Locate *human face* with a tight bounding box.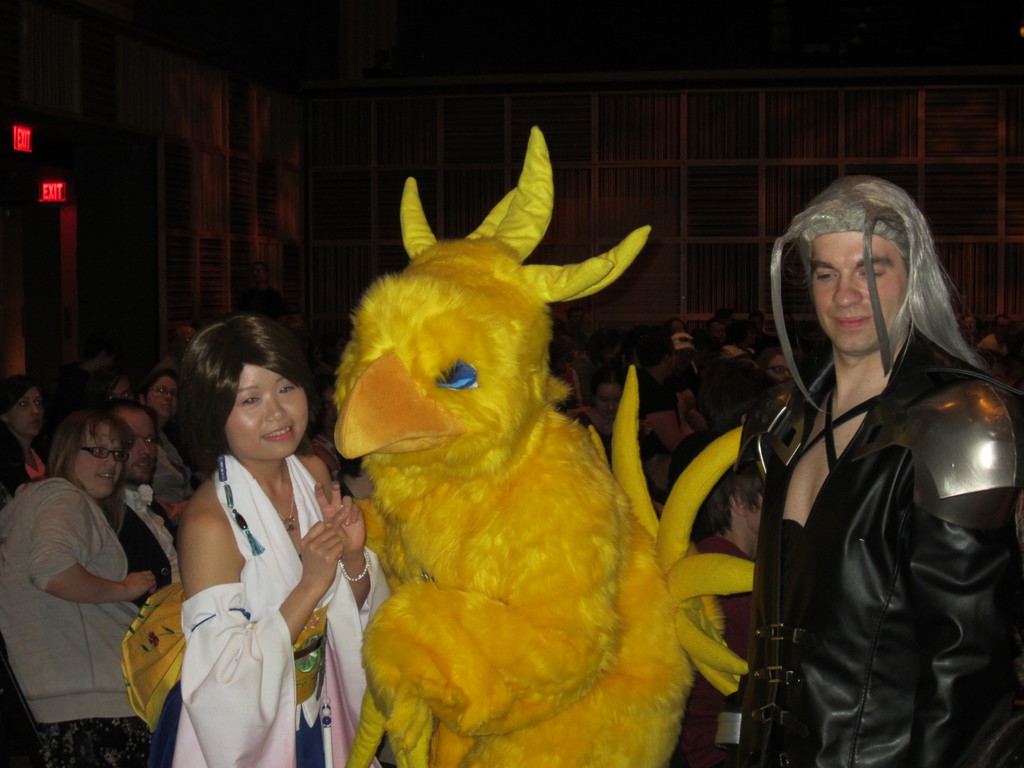
[81, 425, 131, 492].
